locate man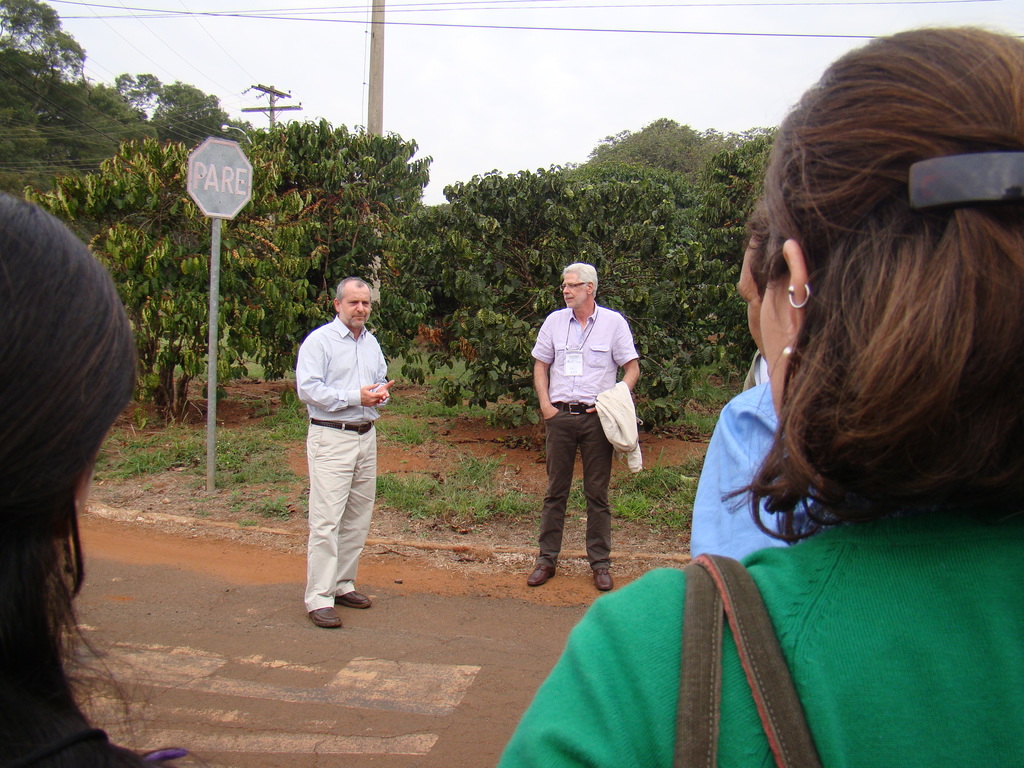
region(524, 266, 644, 602)
